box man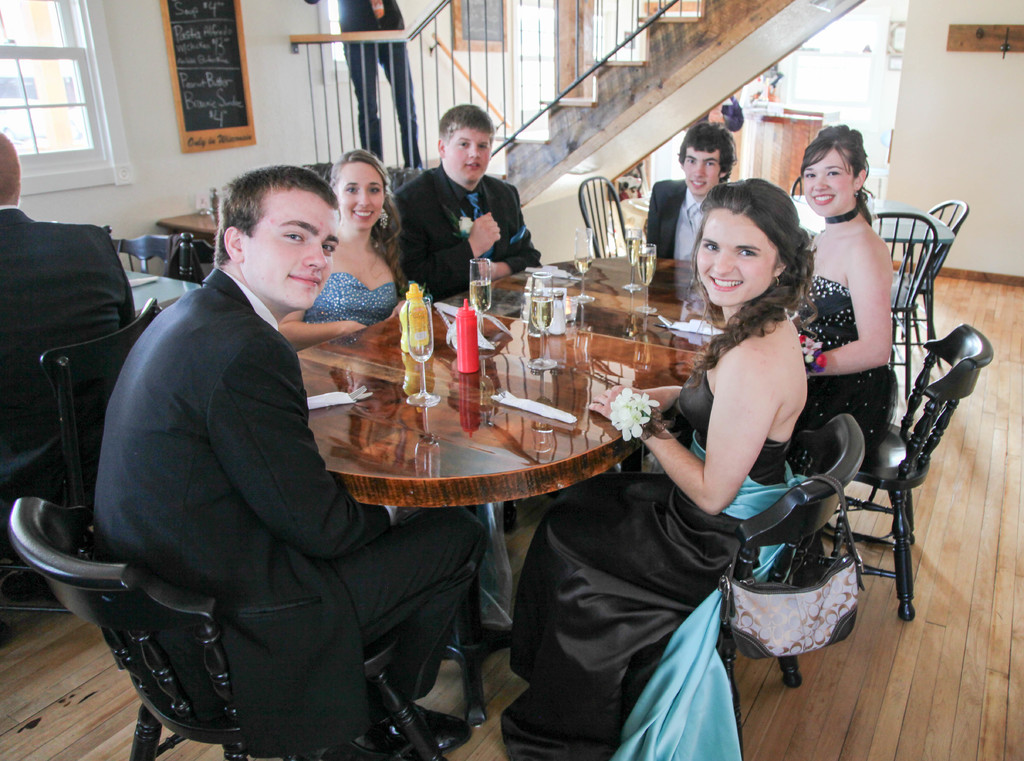
detection(391, 105, 537, 299)
